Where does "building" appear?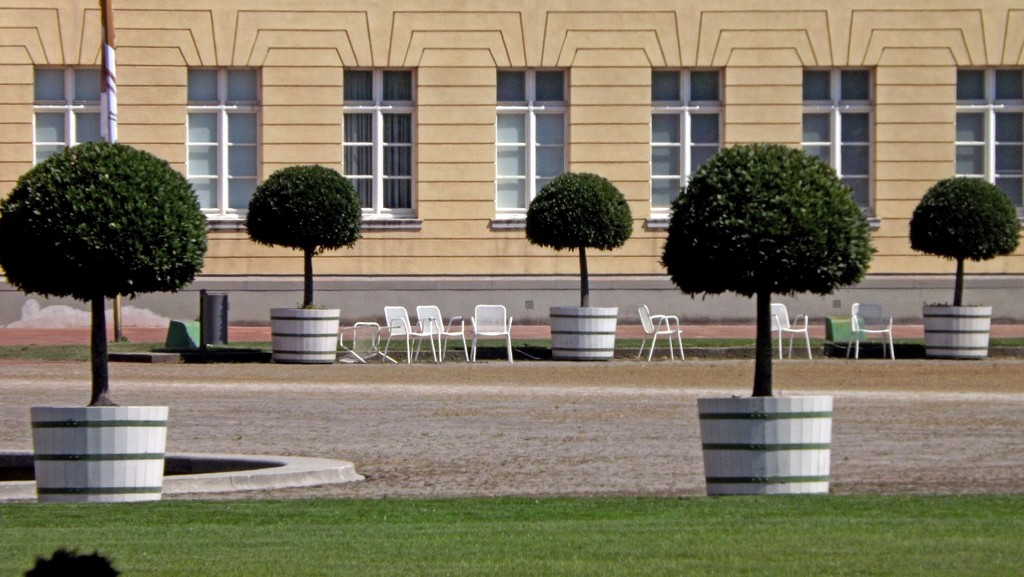
Appears at rect(0, 0, 1023, 323).
